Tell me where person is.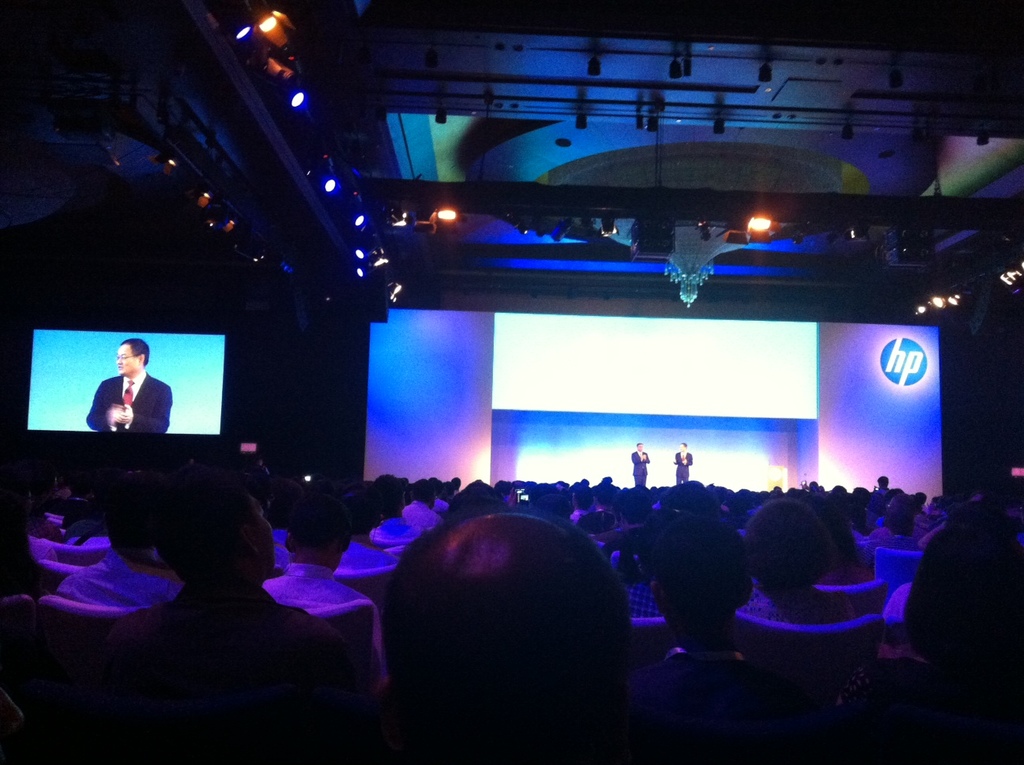
person is at locate(672, 438, 692, 483).
